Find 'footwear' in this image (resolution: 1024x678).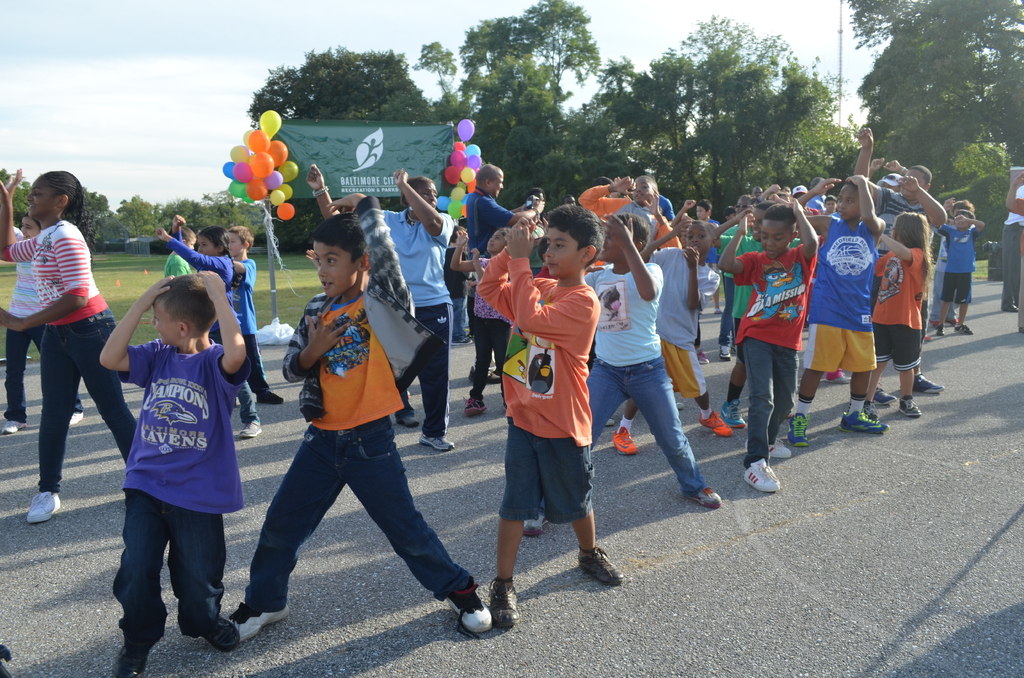
(421, 435, 454, 450).
